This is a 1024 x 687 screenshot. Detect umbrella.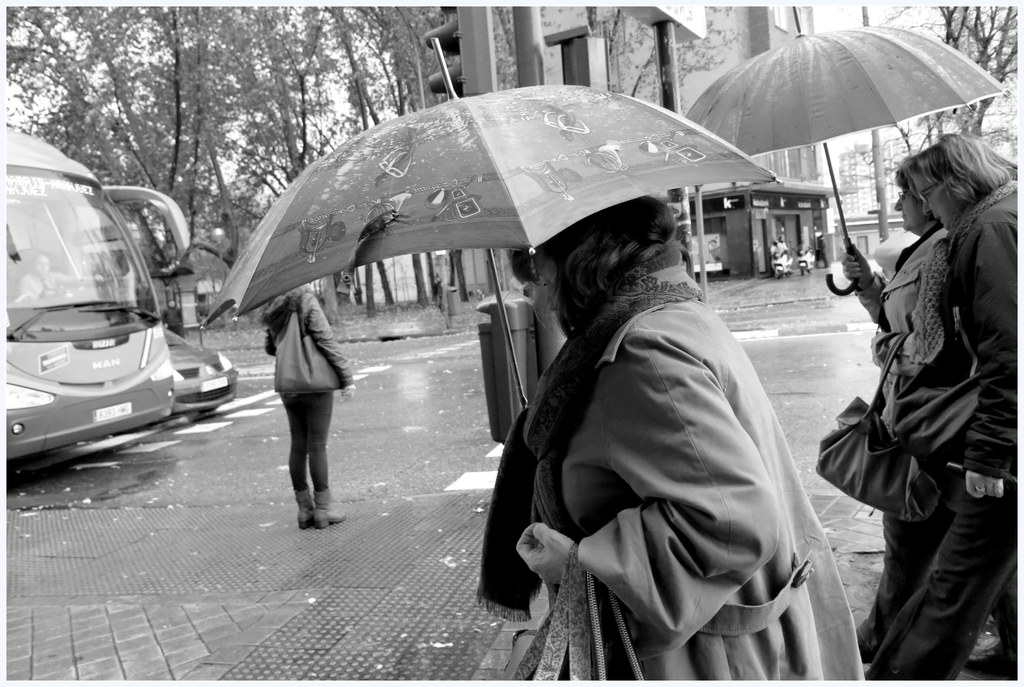
BBox(687, 6, 1004, 296).
